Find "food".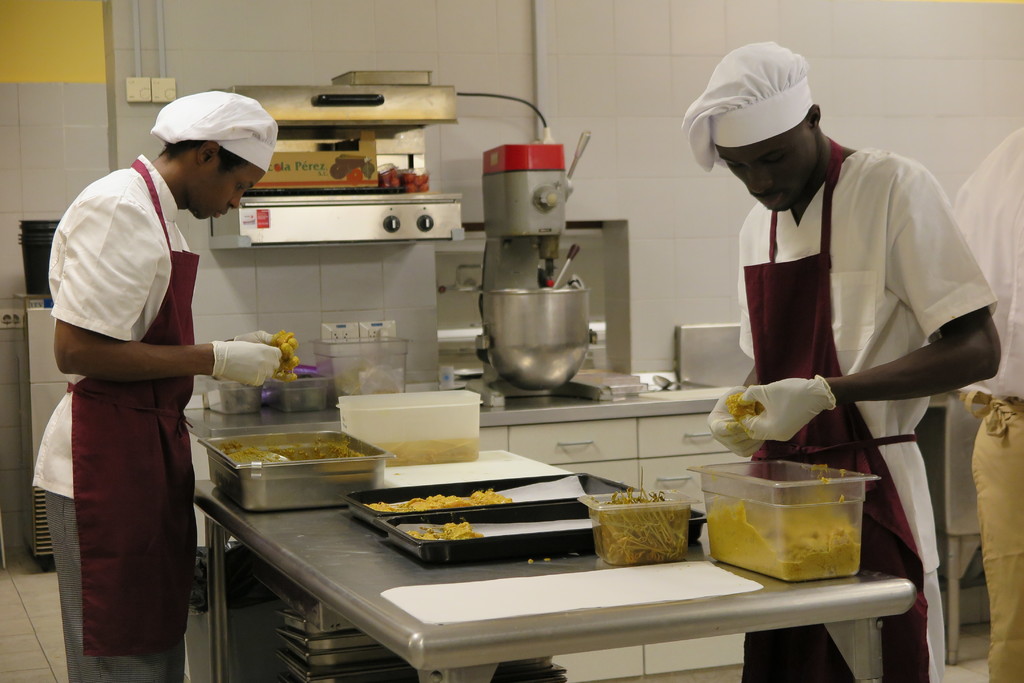
(378,165,400,194).
